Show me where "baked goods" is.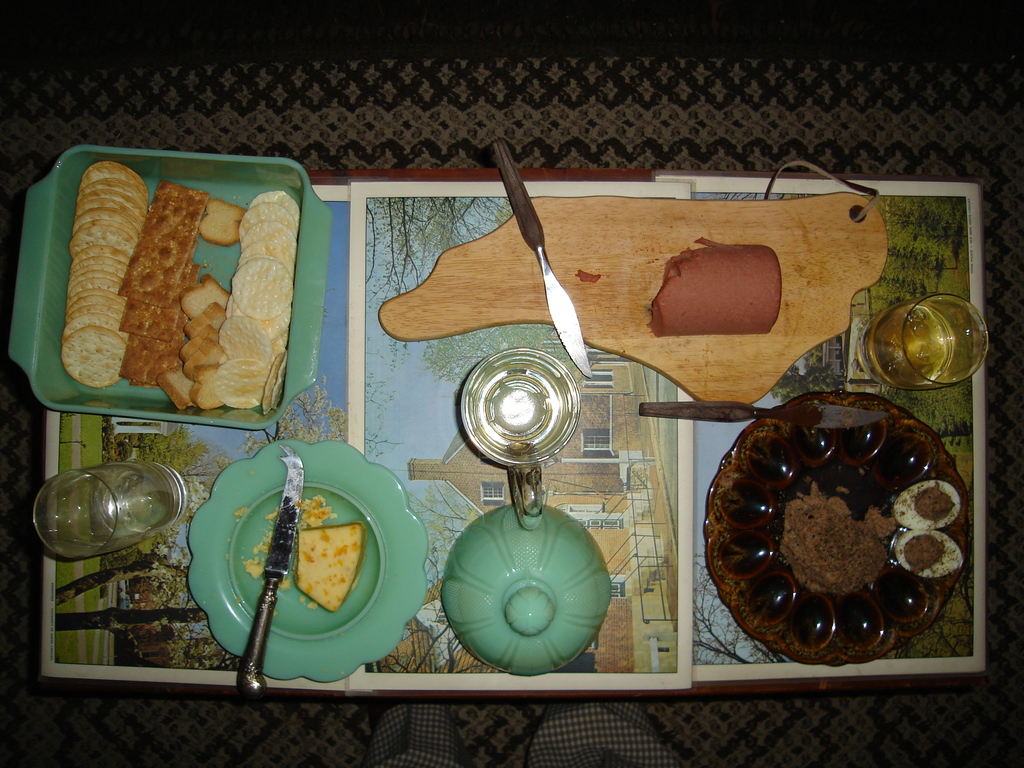
"baked goods" is at [left=292, top=520, right=365, bottom=615].
